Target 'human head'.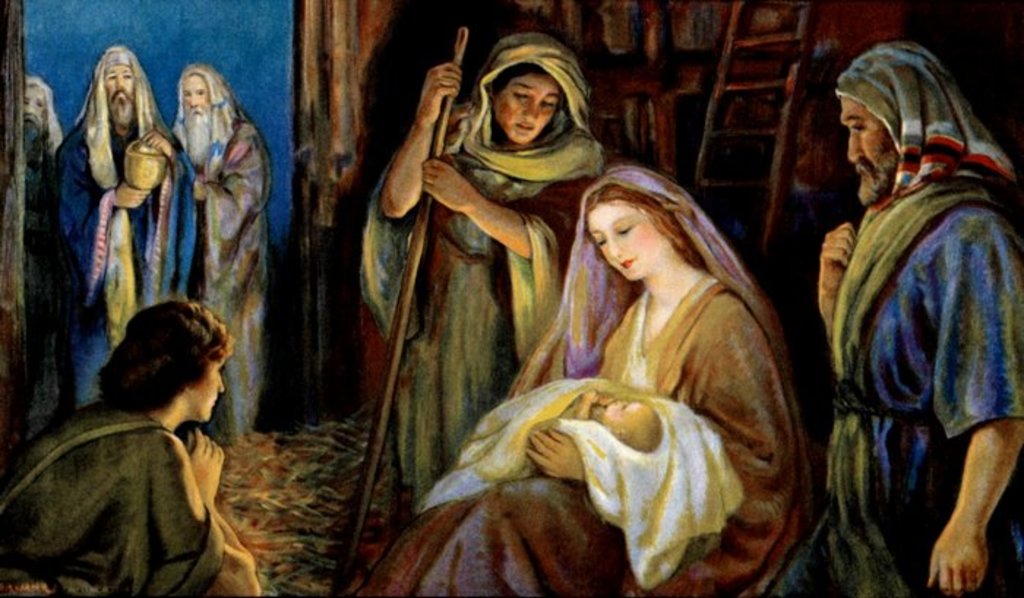
Target region: x1=483 y1=64 x2=563 y2=145.
